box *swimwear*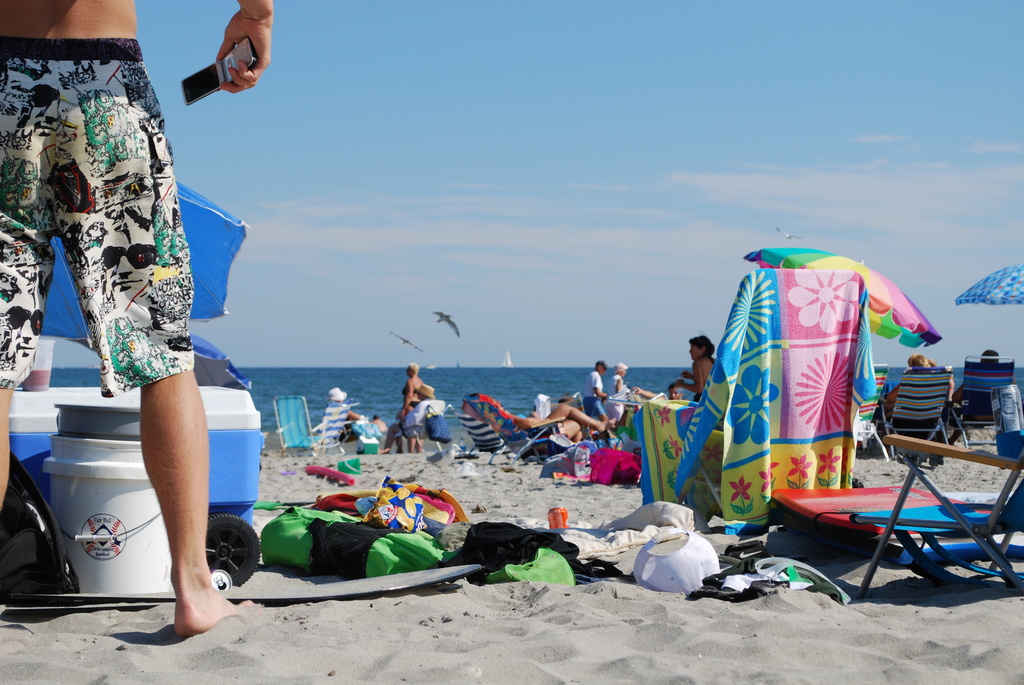
[584, 369, 607, 419]
